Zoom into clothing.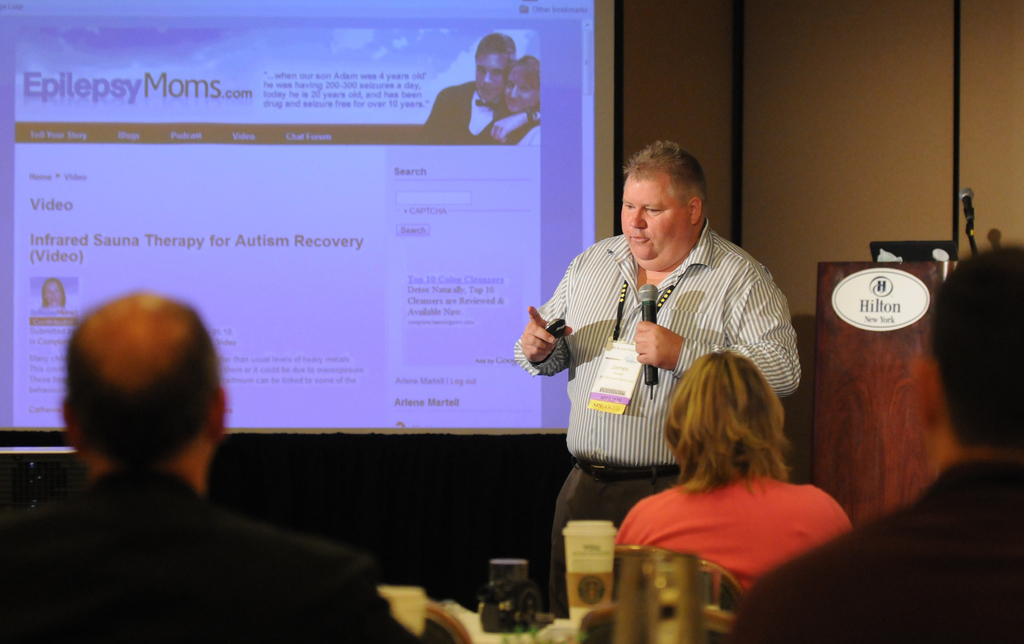
Zoom target: {"left": 0, "top": 472, "right": 416, "bottom": 643}.
